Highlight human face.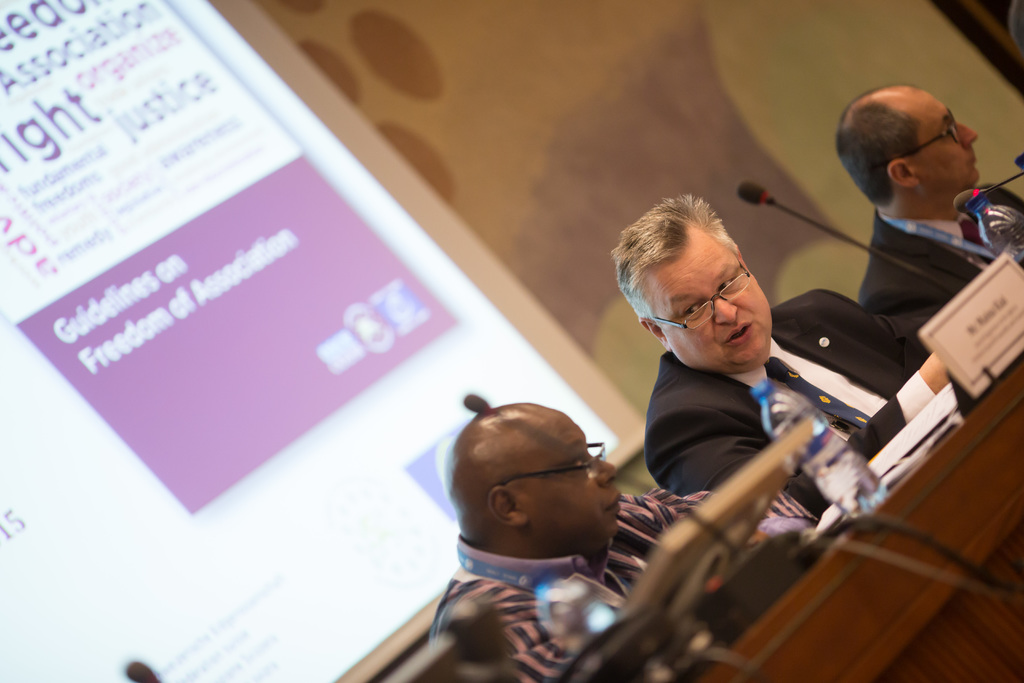
Highlighted region: bbox=(516, 407, 623, 545).
